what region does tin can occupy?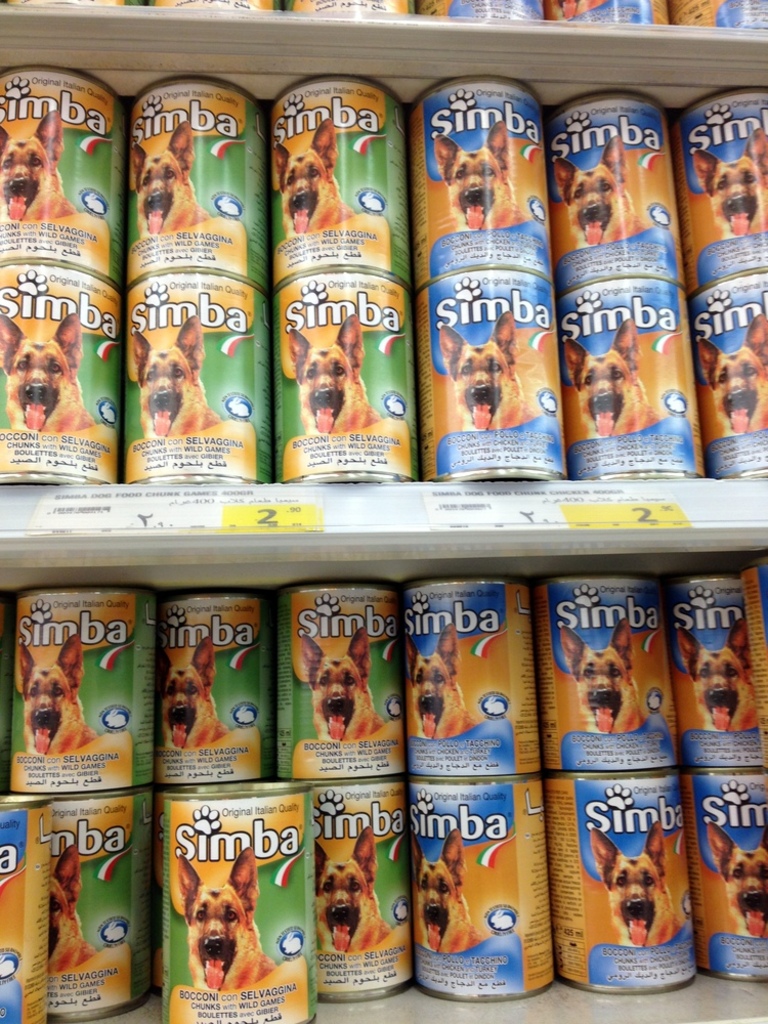
x1=0, y1=0, x2=767, y2=31.
